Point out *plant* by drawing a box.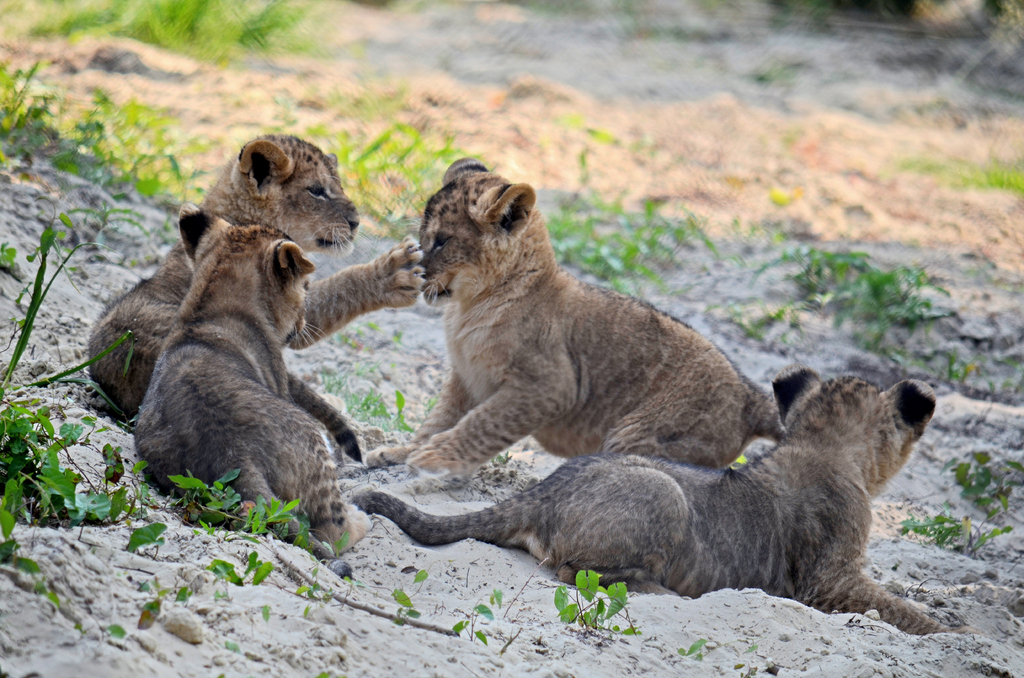
bbox(168, 464, 529, 654).
